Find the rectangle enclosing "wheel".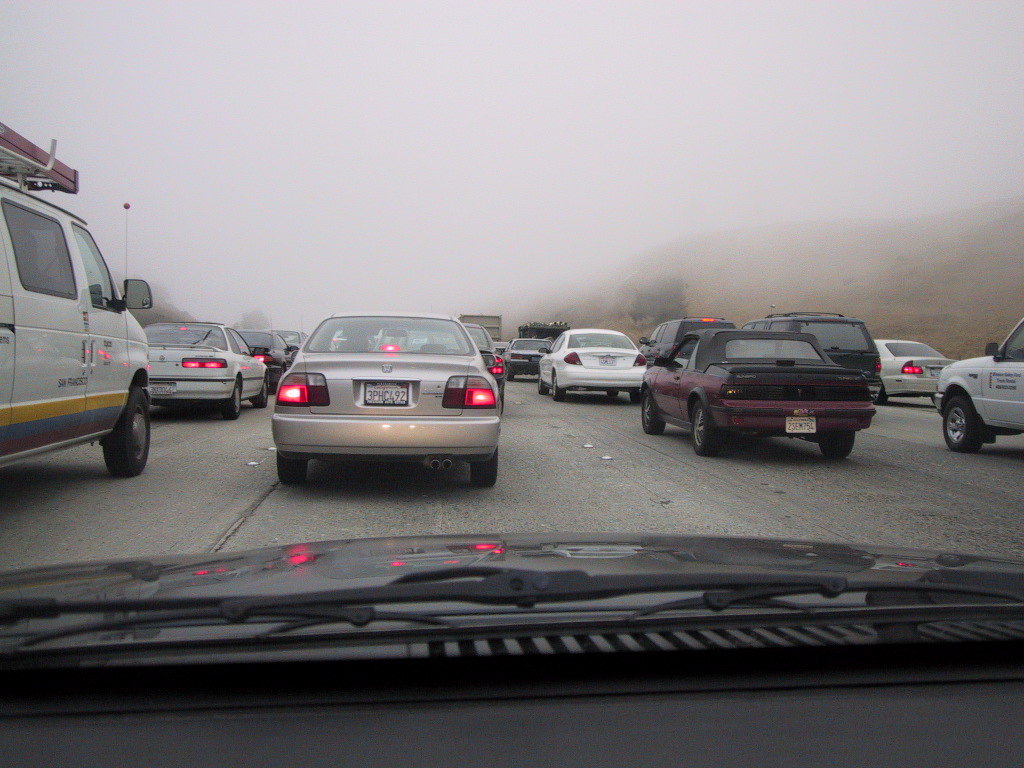
641,402,672,432.
